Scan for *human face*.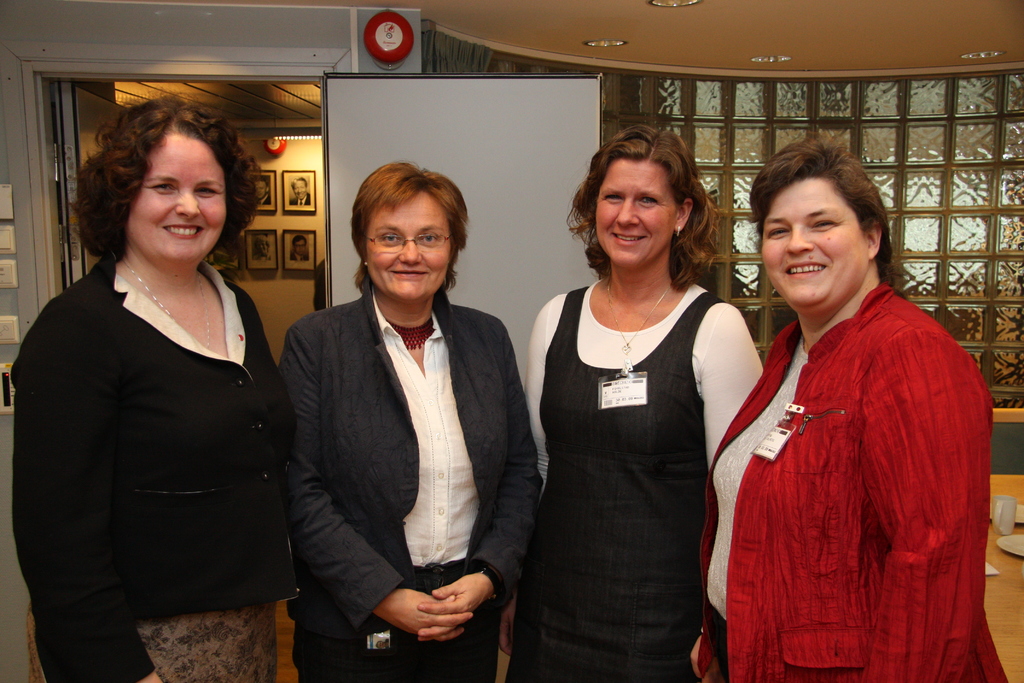
Scan result: [253, 178, 268, 198].
